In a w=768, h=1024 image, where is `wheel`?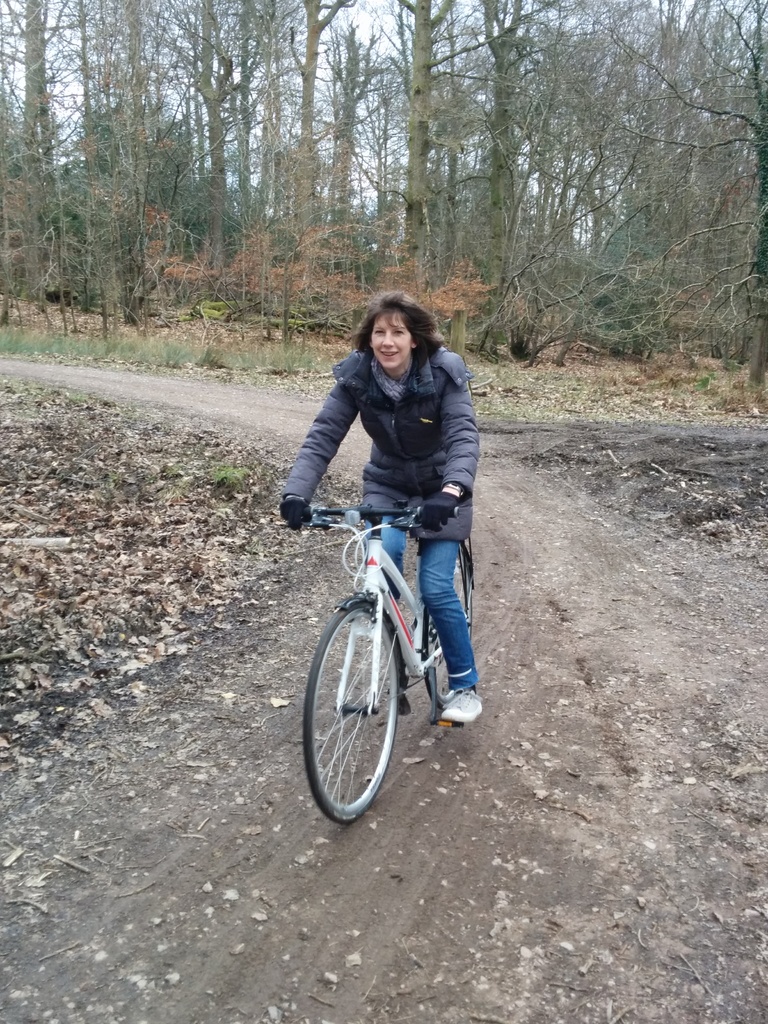
x1=307, y1=584, x2=422, y2=816.
